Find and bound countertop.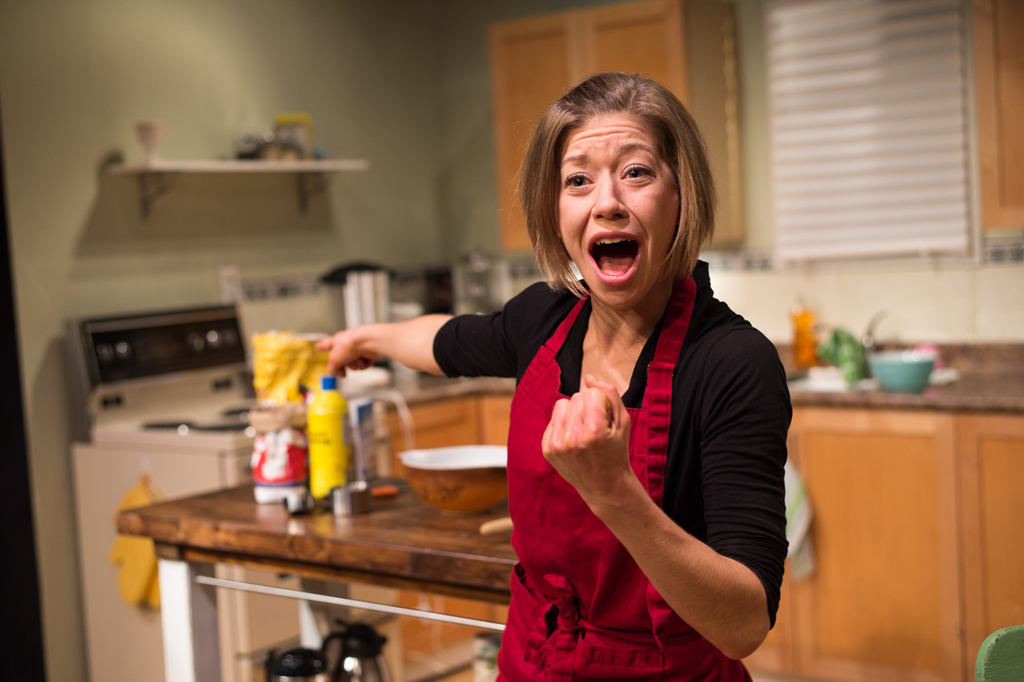
Bound: pyautogui.locateOnScreen(783, 363, 1023, 407).
